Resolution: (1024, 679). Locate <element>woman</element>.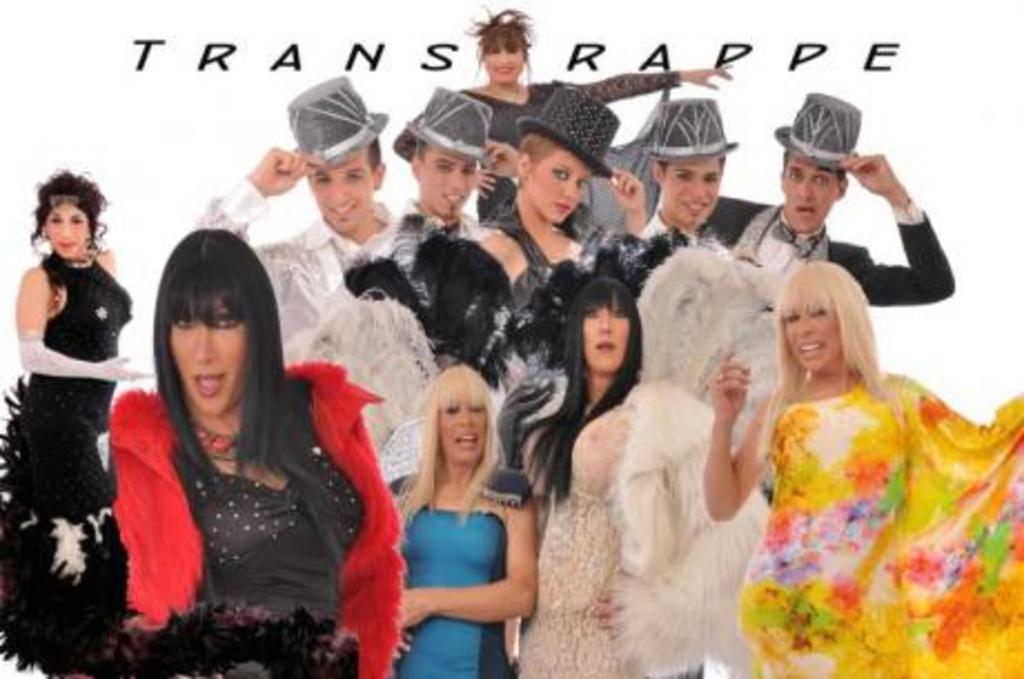
{"x1": 0, "y1": 165, "x2": 149, "y2": 677}.
